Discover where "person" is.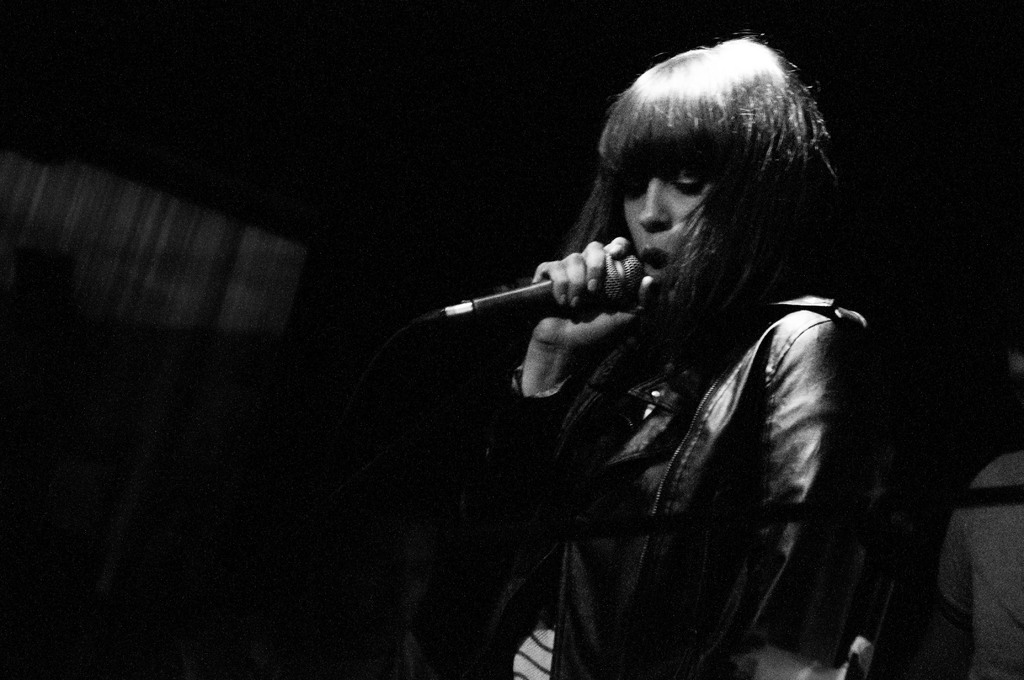
Discovered at locate(342, 73, 867, 658).
